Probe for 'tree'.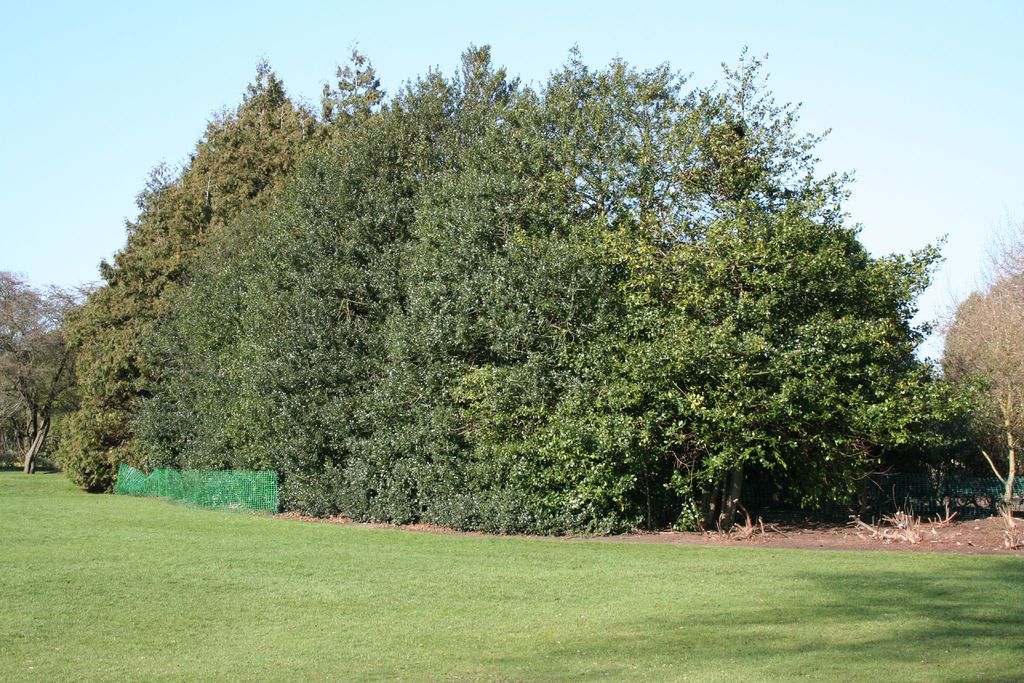
Probe result: BBox(4, 263, 67, 477).
